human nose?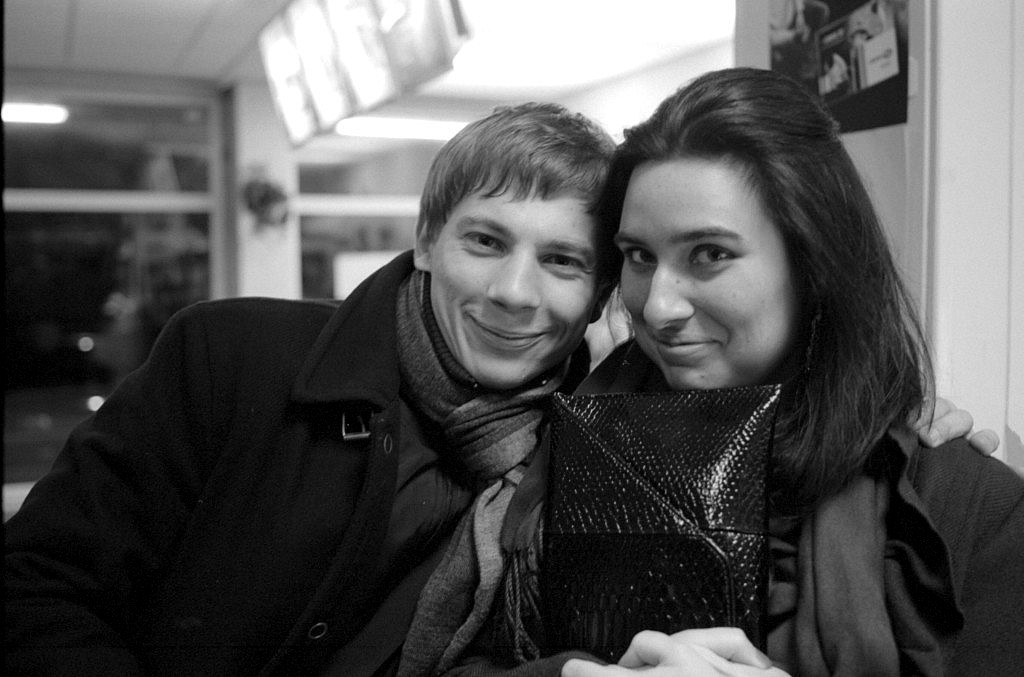
(x1=487, y1=249, x2=545, y2=314)
